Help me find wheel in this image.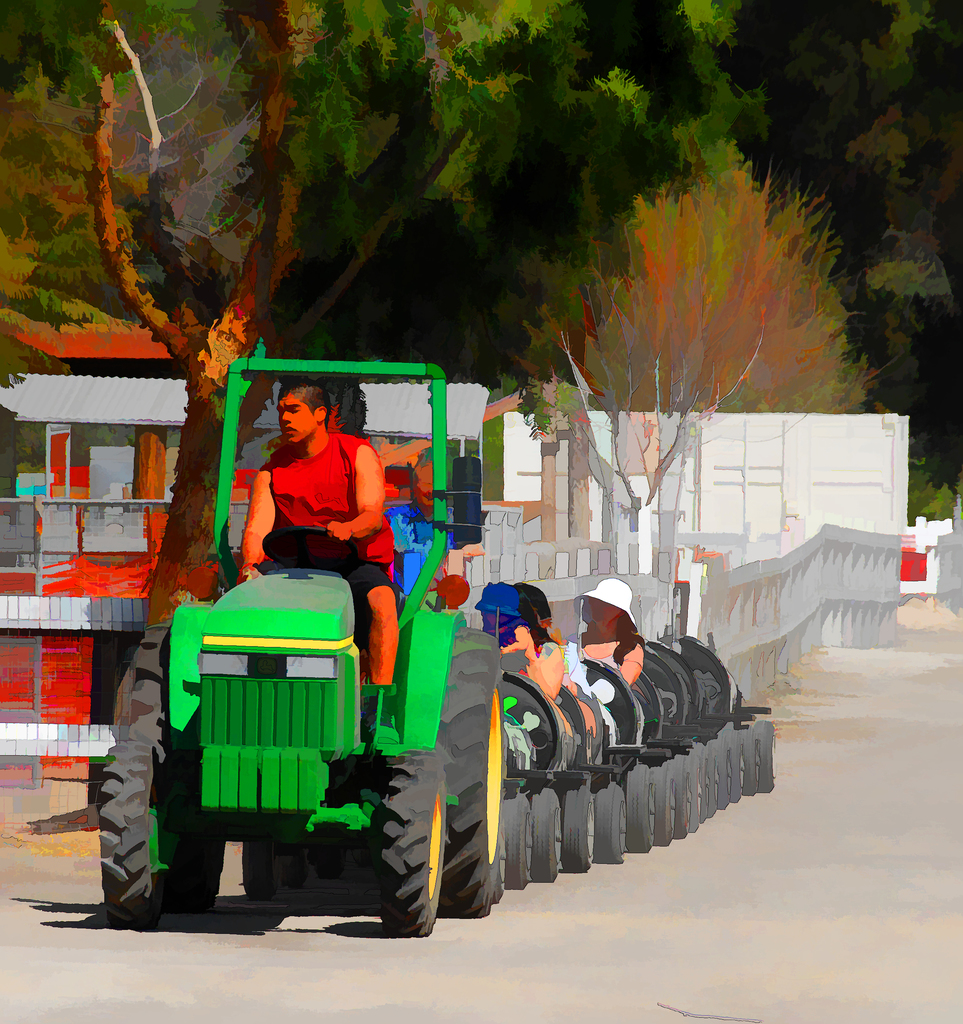
Found it: [241,840,278,899].
